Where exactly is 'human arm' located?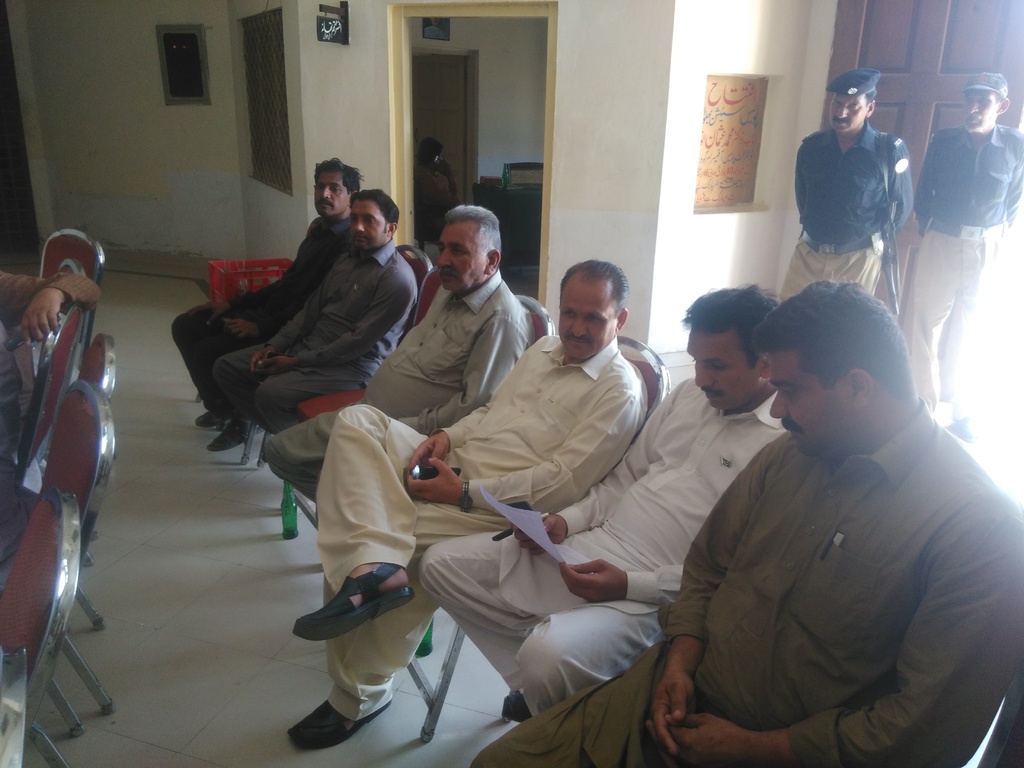
Its bounding box is {"left": 390, "top": 364, "right": 519, "bottom": 426}.
